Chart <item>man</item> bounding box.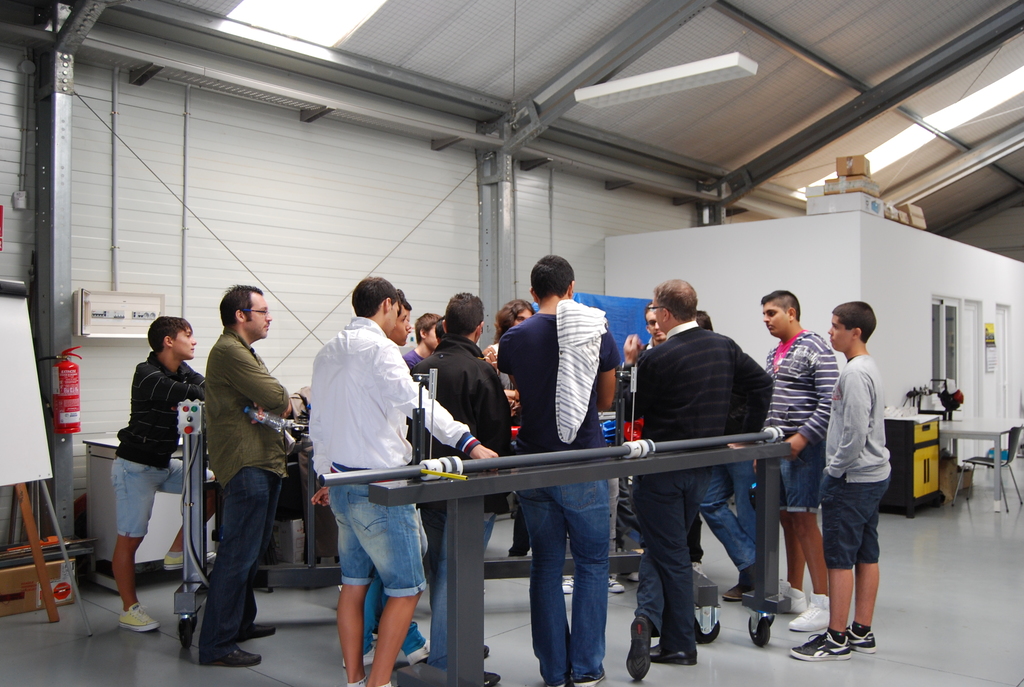
Charted: {"x1": 316, "y1": 278, "x2": 499, "y2": 686}.
